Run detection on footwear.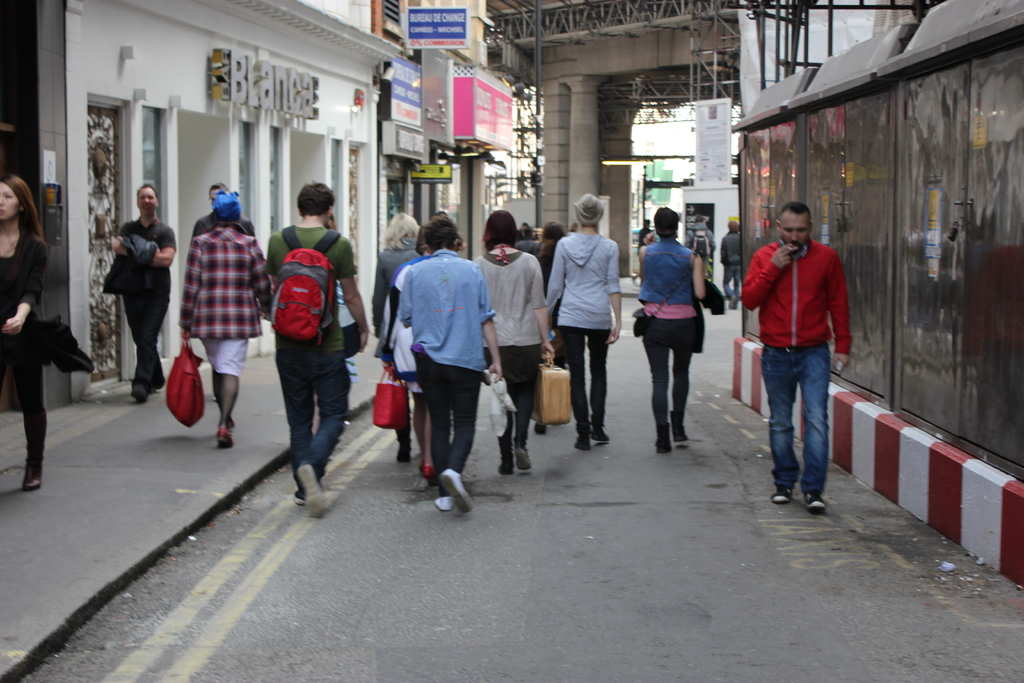
Result: 669,410,692,444.
